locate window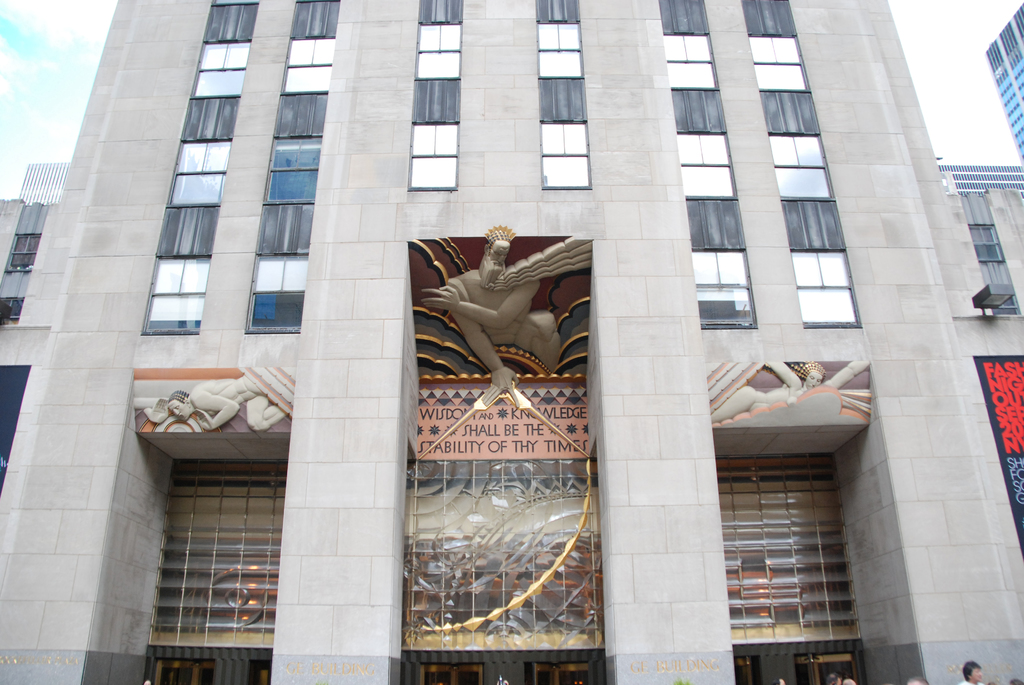
536 0 580 21
